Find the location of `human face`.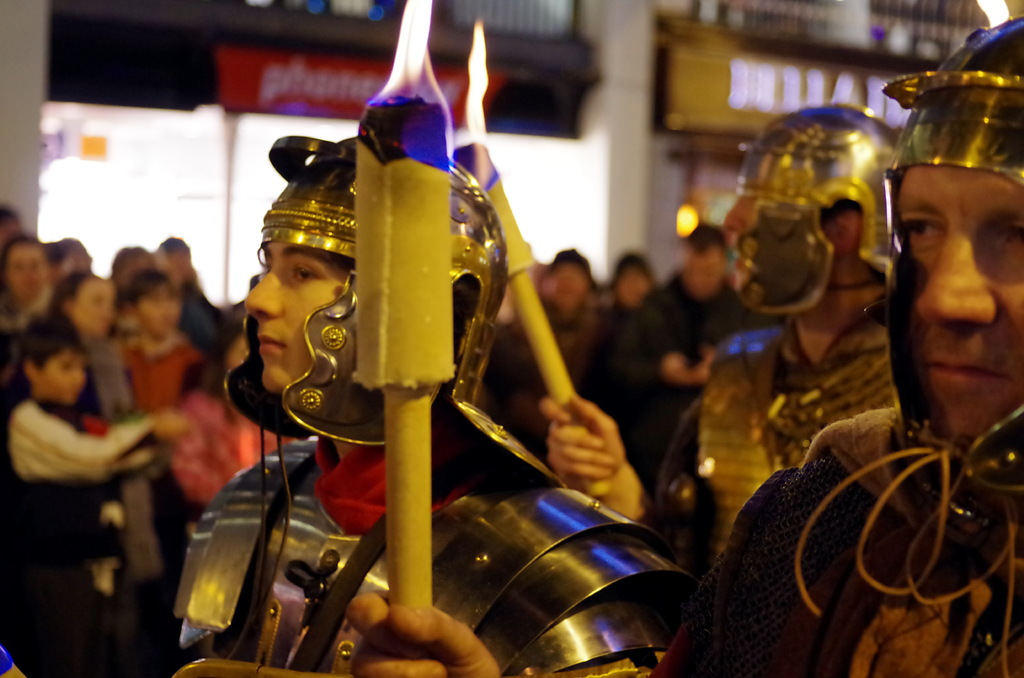
Location: BBox(242, 241, 346, 393).
